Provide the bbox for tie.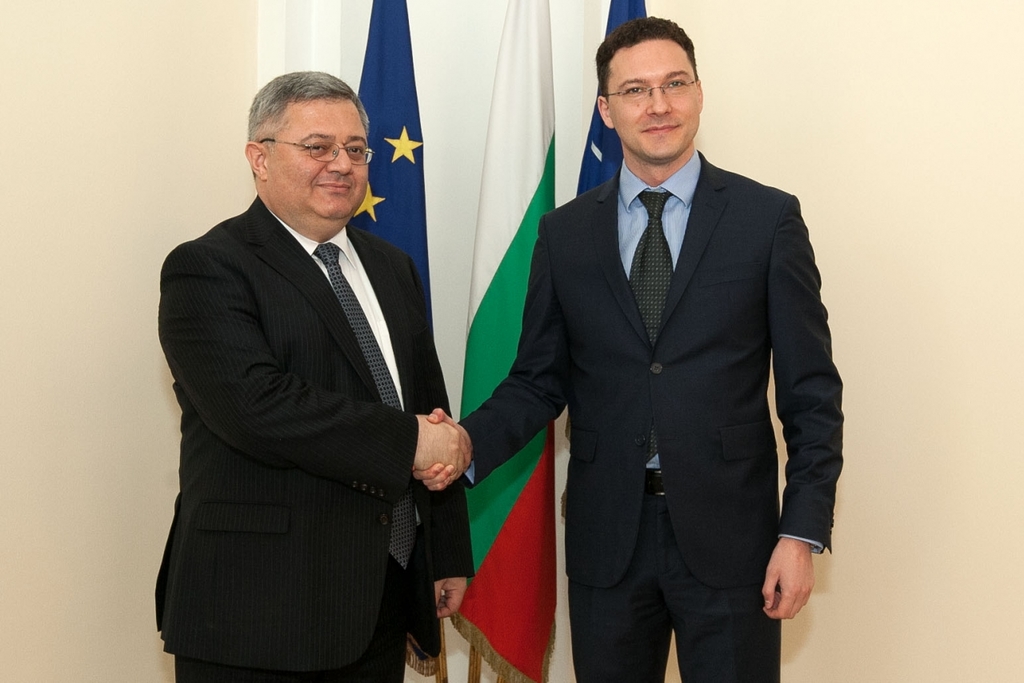
locate(318, 242, 422, 567).
